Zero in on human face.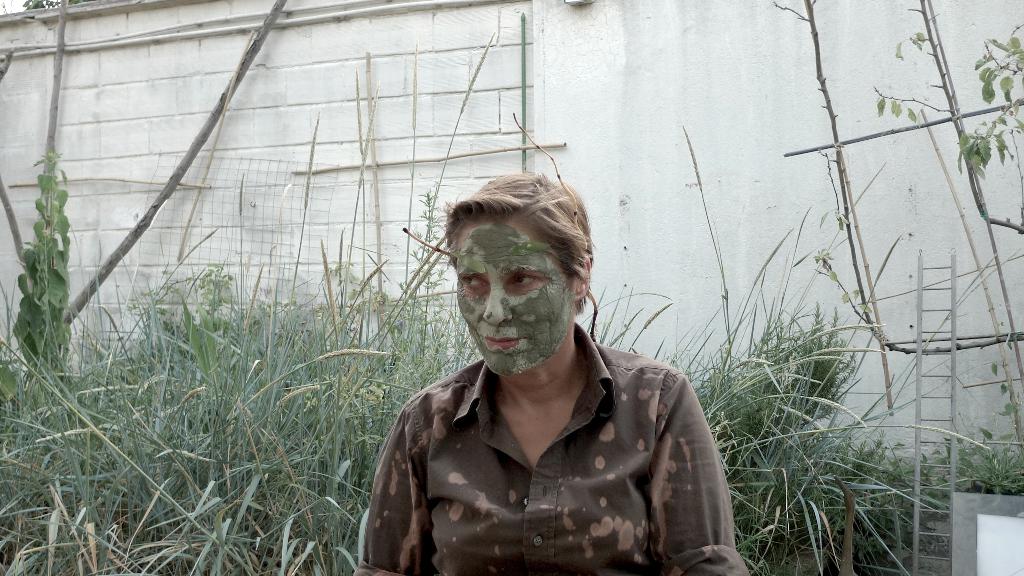
Zeroed in: bbox=[450, 202, 582, 383].
